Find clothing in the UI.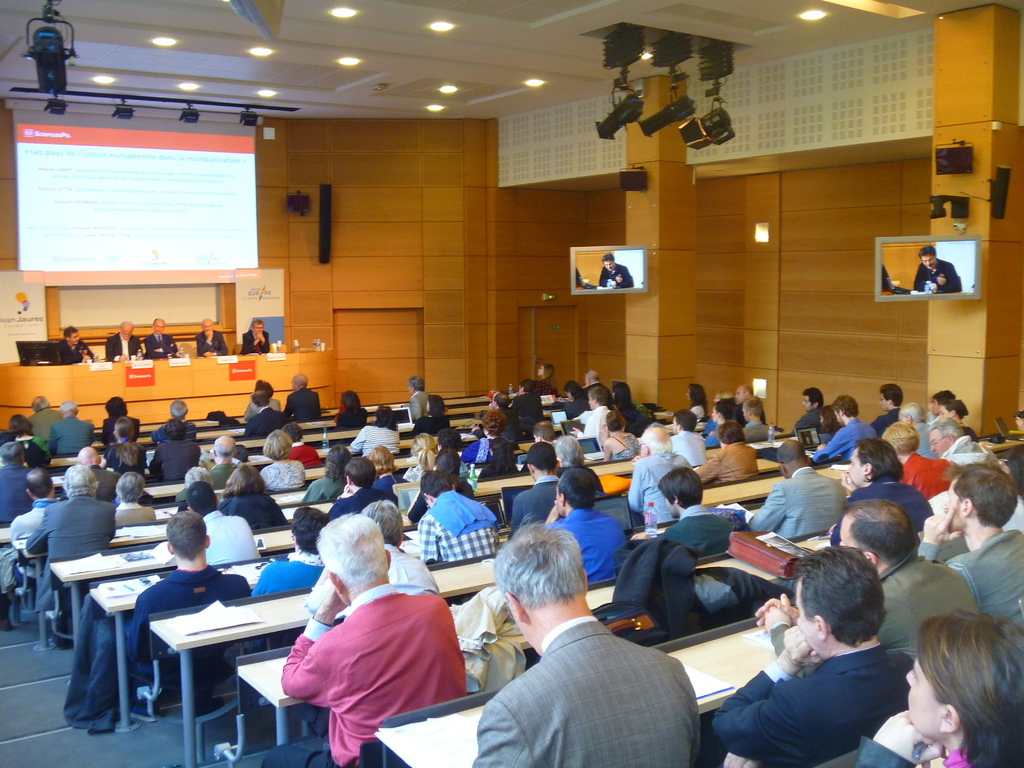
UI element at (left=398, top=382, right=429, bottom=419).
